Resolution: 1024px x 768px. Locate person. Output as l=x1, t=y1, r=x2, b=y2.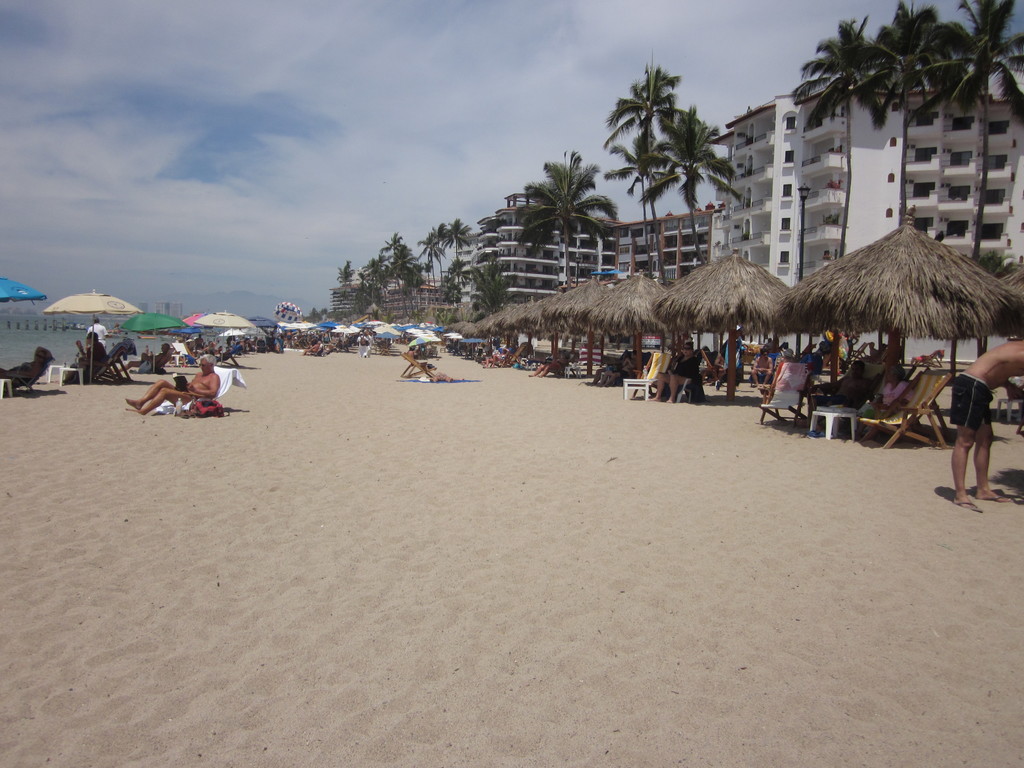
l=768, t=347, r=800, b=395.
